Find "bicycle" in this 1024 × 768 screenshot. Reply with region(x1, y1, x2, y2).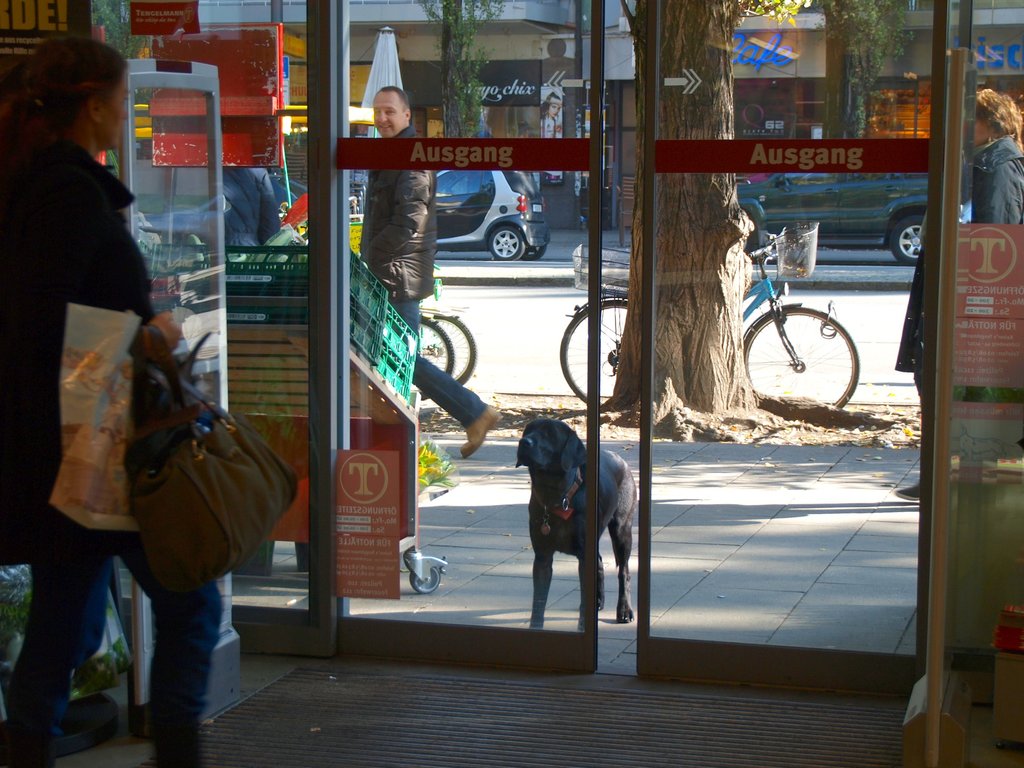
region(419, 315, 454, 402).
